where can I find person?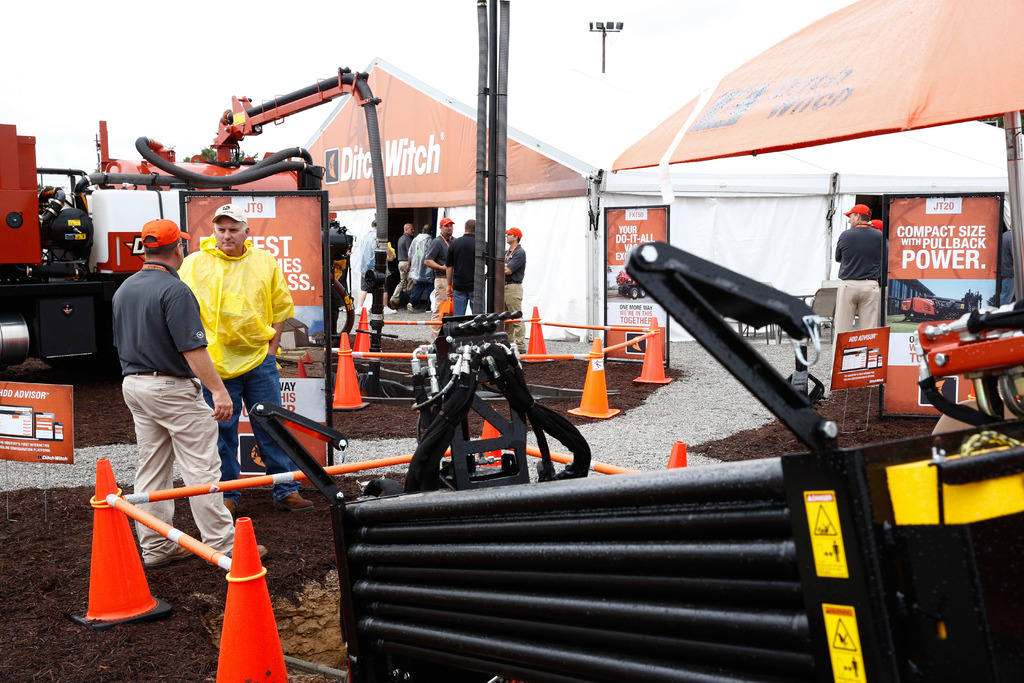
You can find it at select_region(109, 220, 268, 562).
